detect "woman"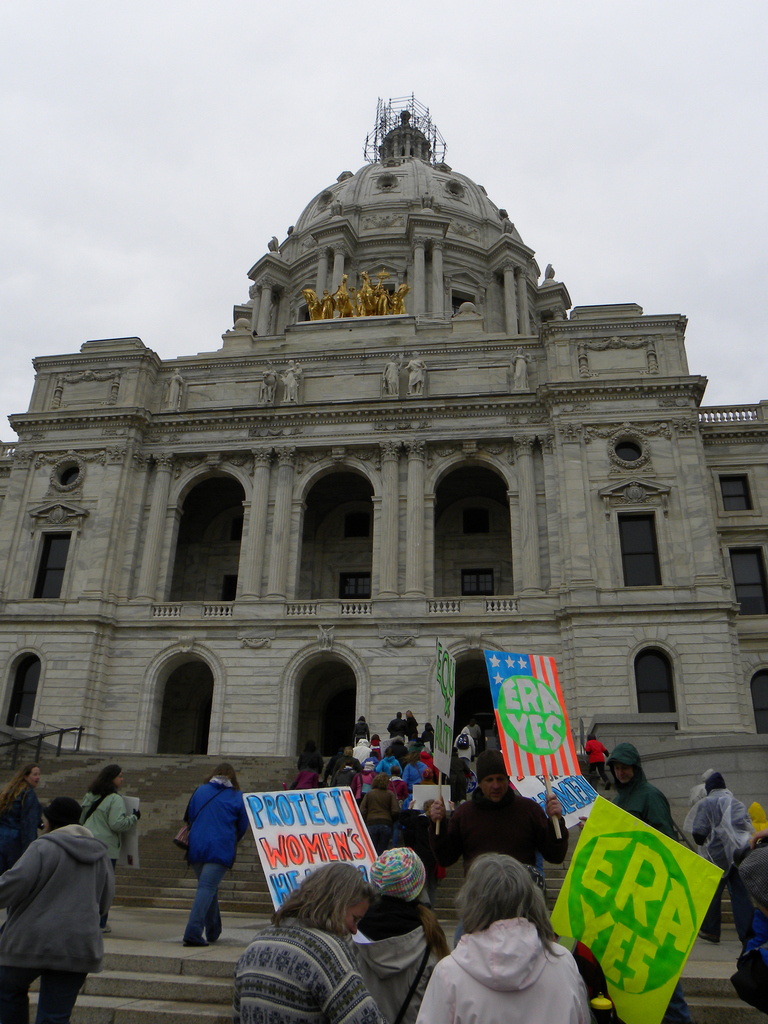
x1=234, y1=854, x2=396, y2=1023
